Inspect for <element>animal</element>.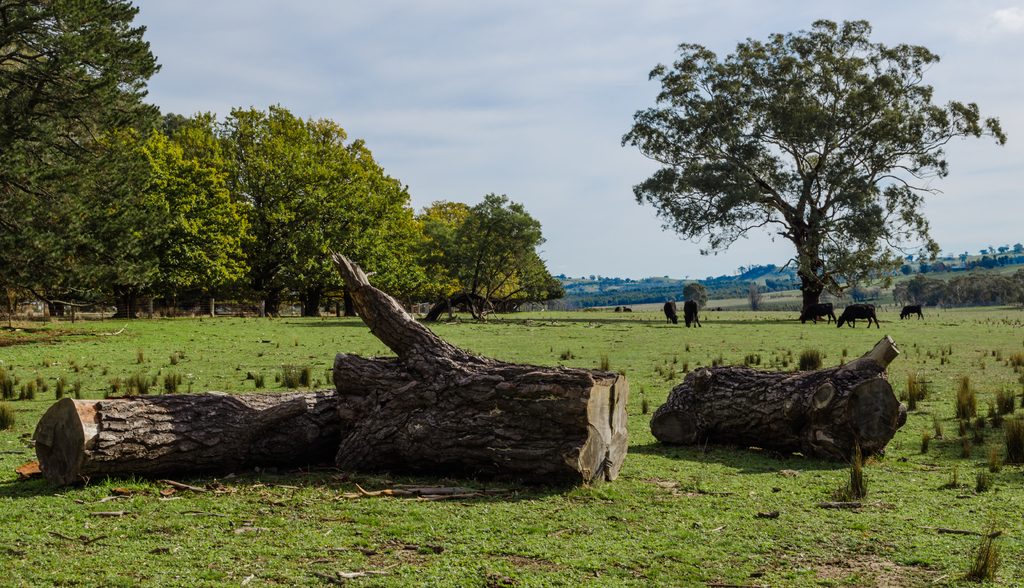
Inspection: select_region(796, 298, 845, 327).
